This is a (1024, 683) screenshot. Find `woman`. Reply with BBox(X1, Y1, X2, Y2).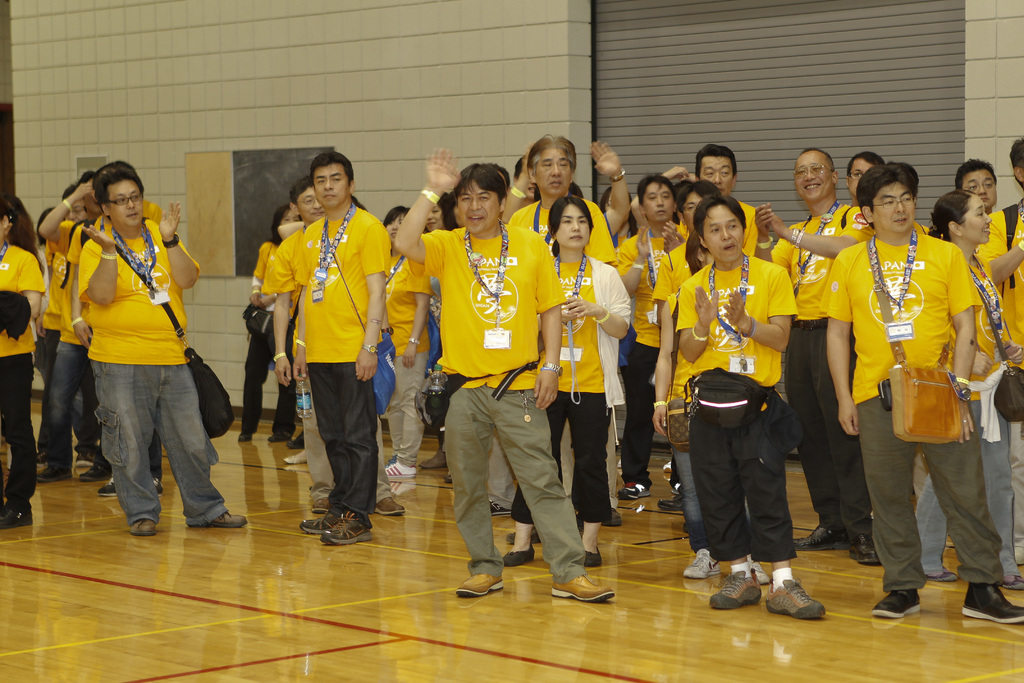
BBox(223, 202, 307, 447).
